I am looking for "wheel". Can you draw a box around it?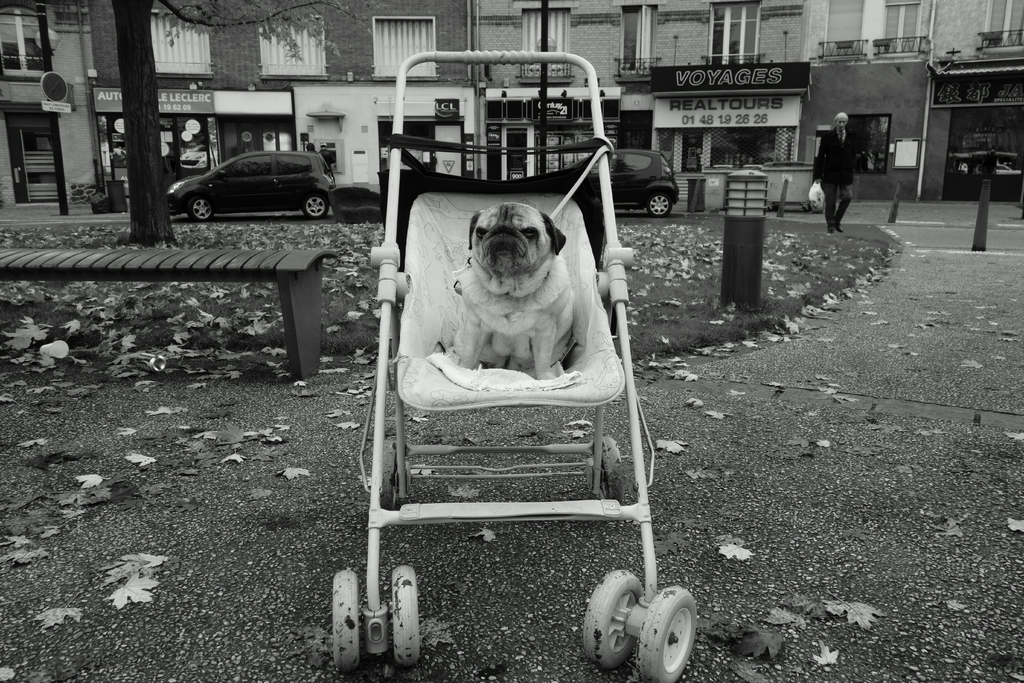
Sure, the bounding box is {"x1": 635, "y1": 585, "x2": 698, "y2": 682}.
